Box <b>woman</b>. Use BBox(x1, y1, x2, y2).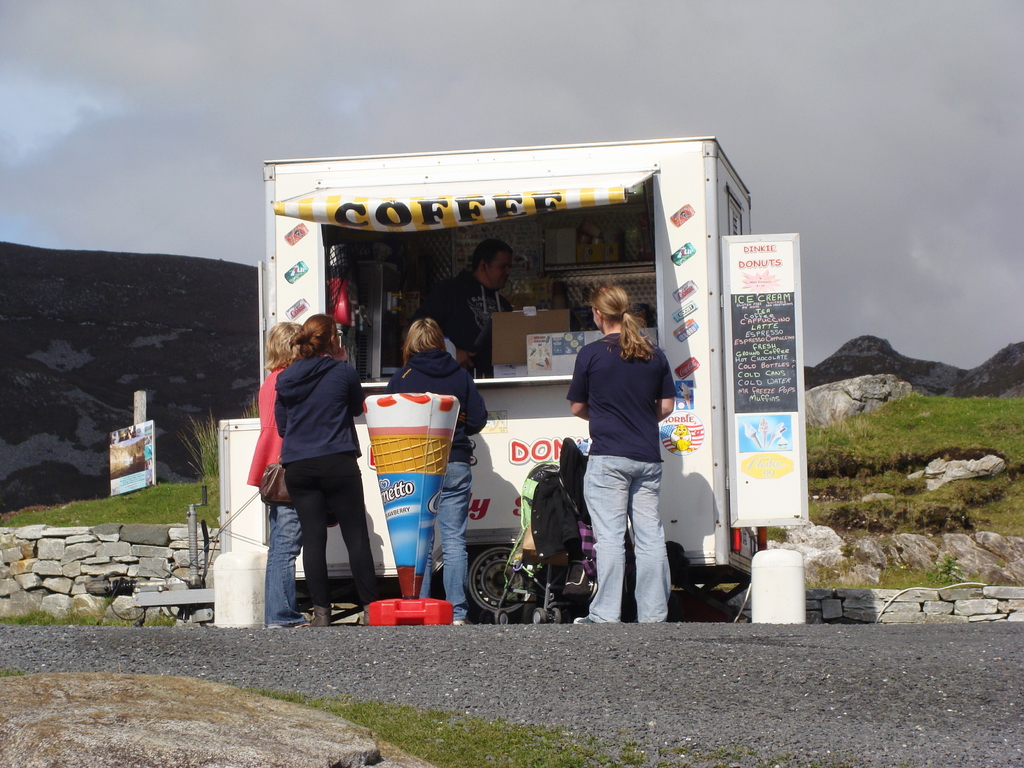
BBox(566, 285, 676, 626).
